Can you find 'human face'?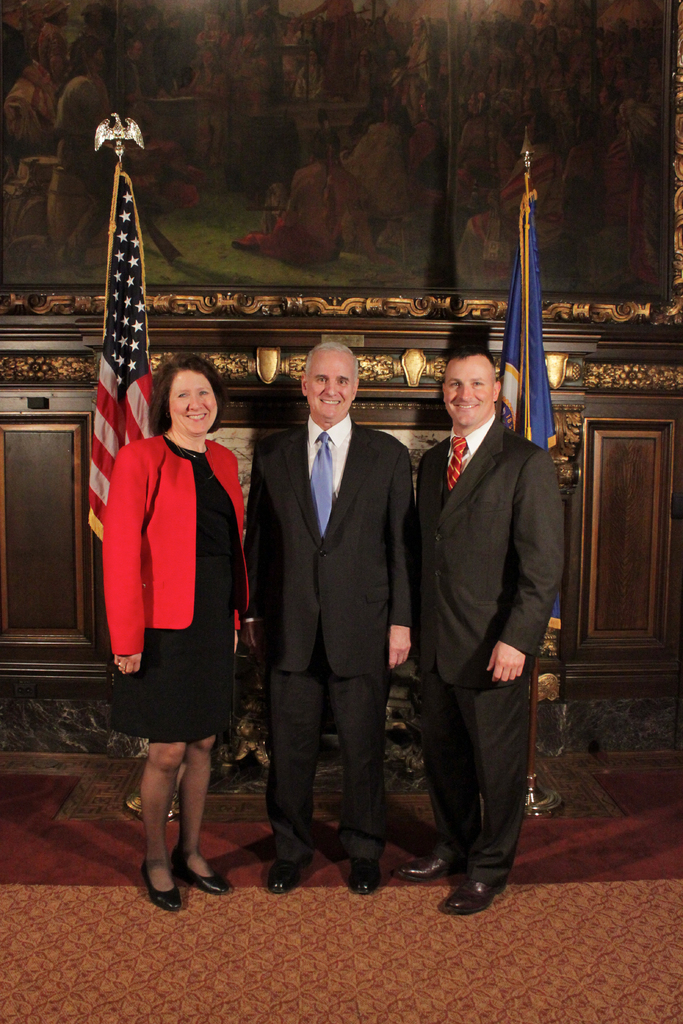
Yes, bounding box: bbox(313, 345, 363, 428).
